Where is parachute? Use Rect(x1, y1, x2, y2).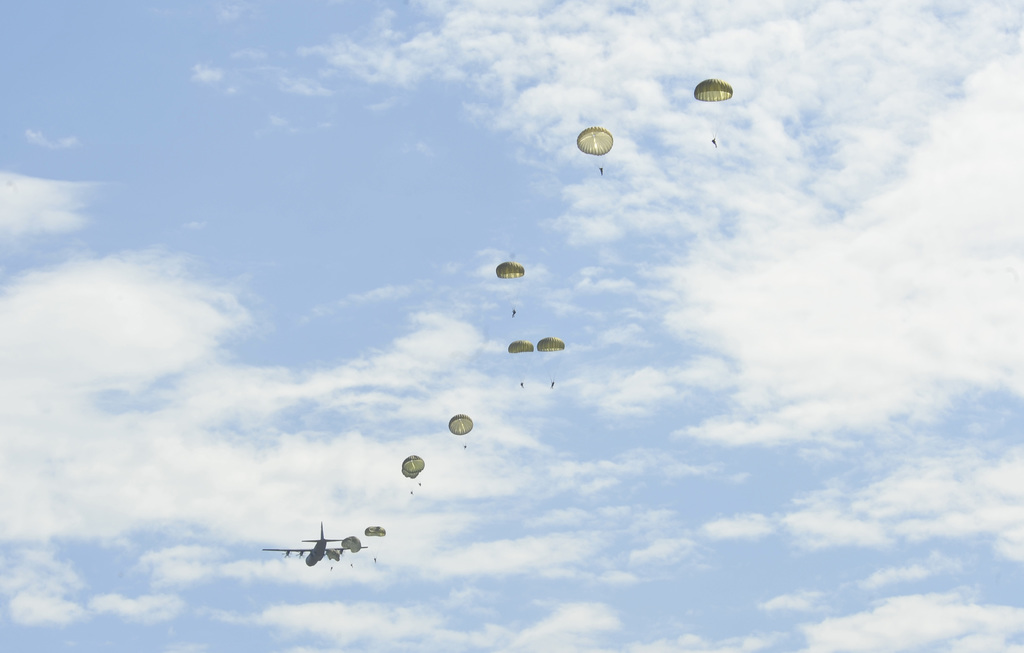
Rect(402, 467, 419, 492).
